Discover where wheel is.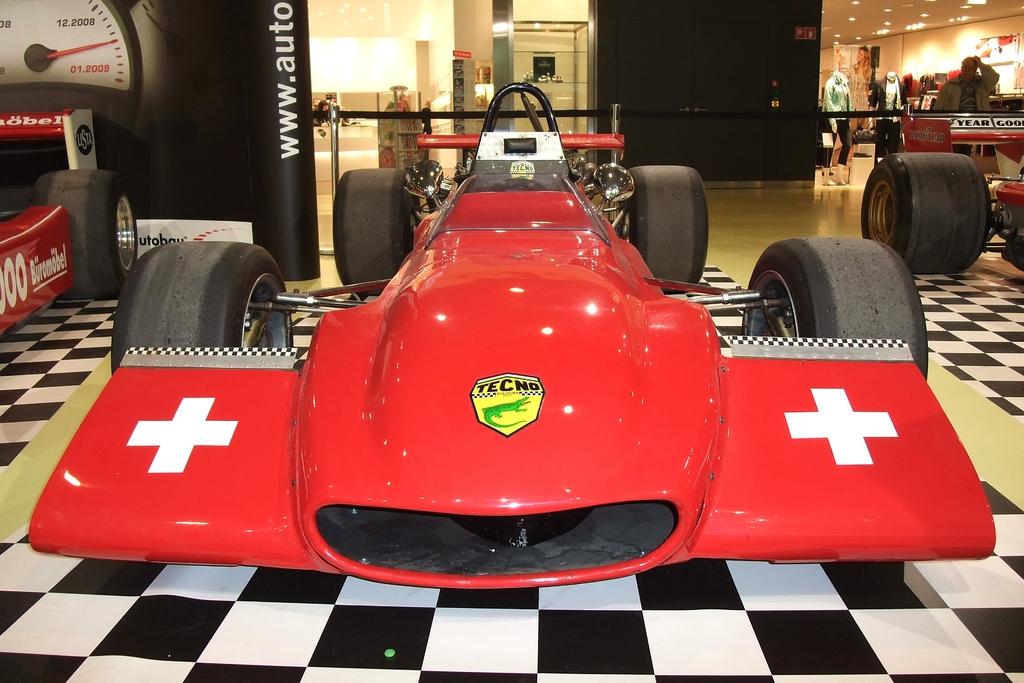
Discovered at locate(861, 152, 989, 272).
